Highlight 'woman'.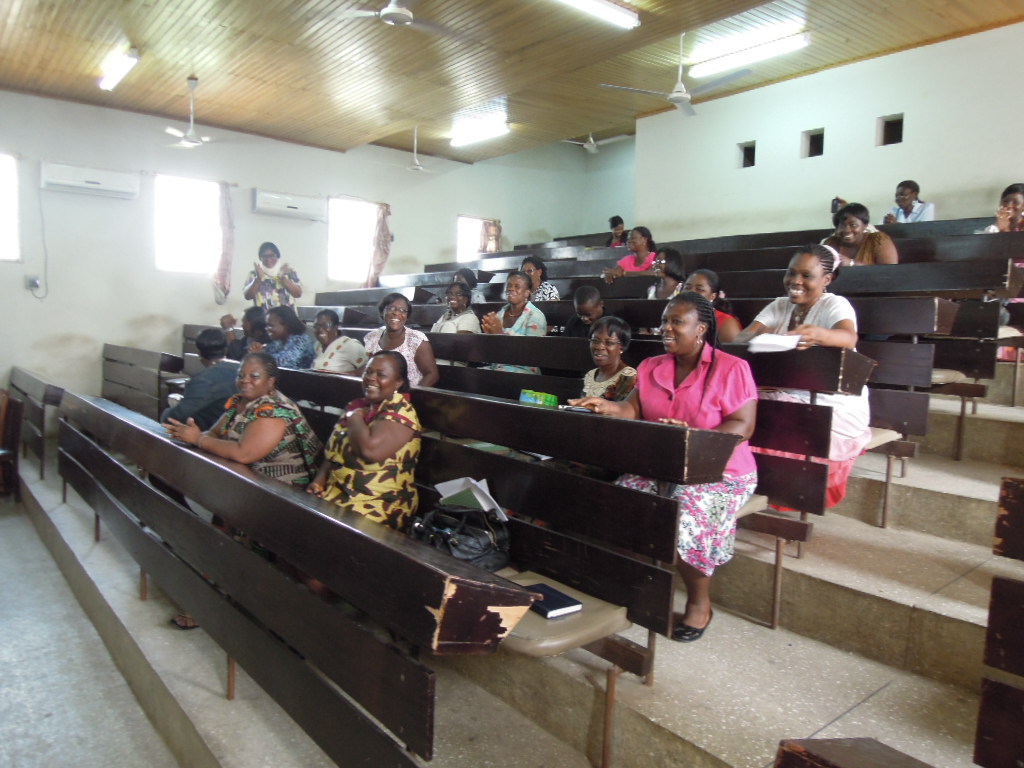
Highlighted region: (337,289,440,390).
